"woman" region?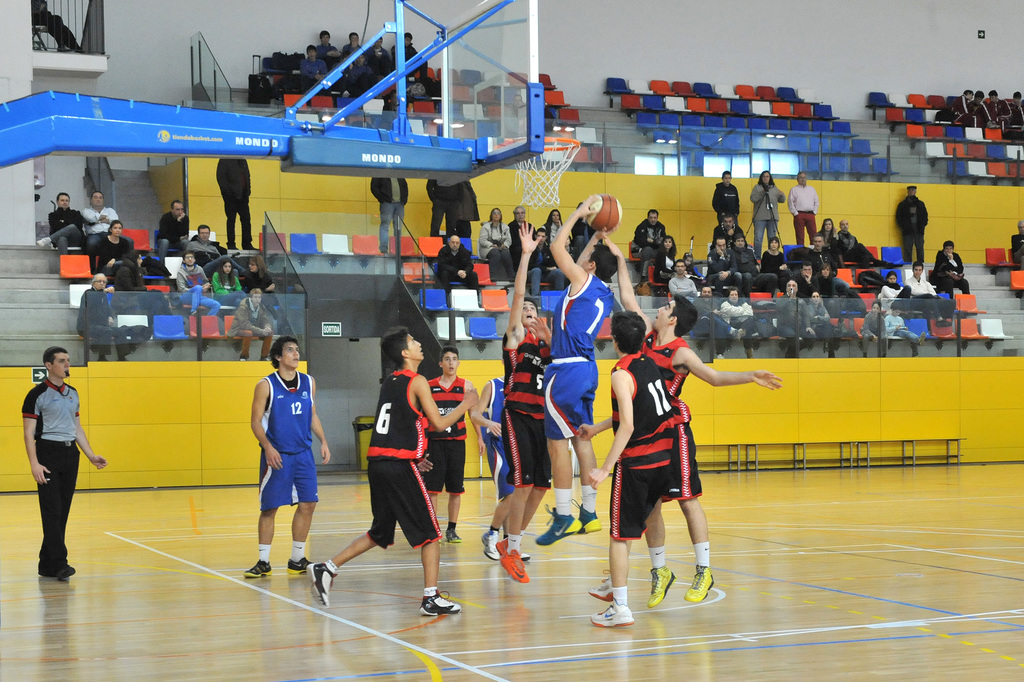
116, 259, 147, 294
